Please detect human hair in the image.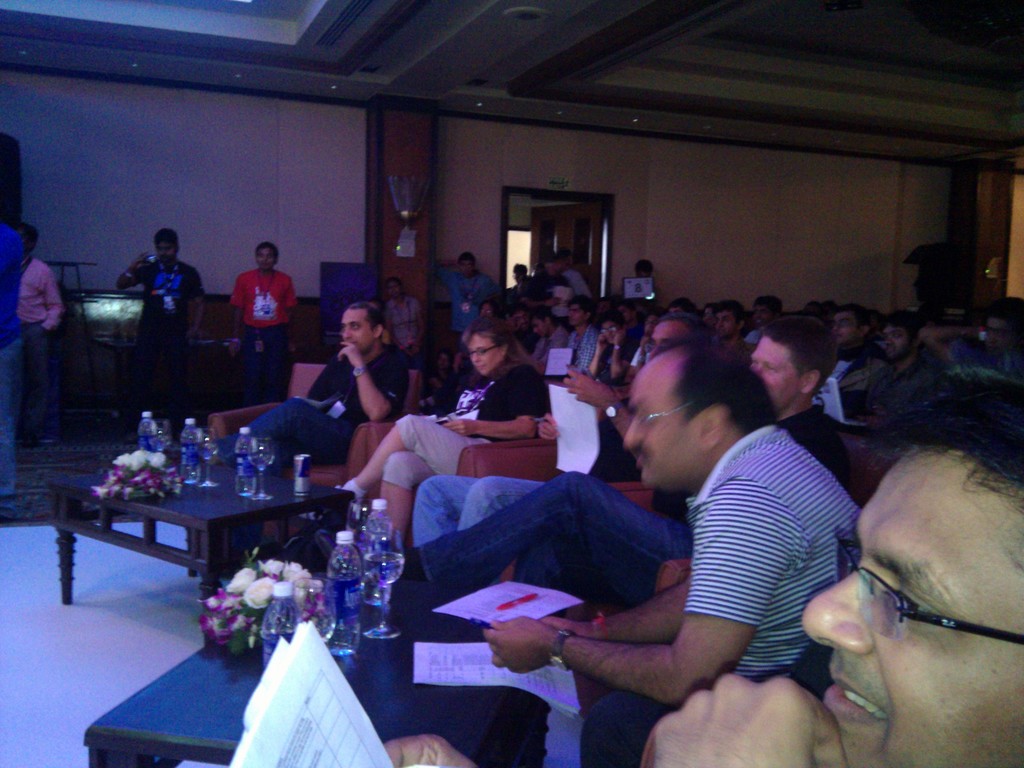
<region>653, 309, 705, 331</region>.
